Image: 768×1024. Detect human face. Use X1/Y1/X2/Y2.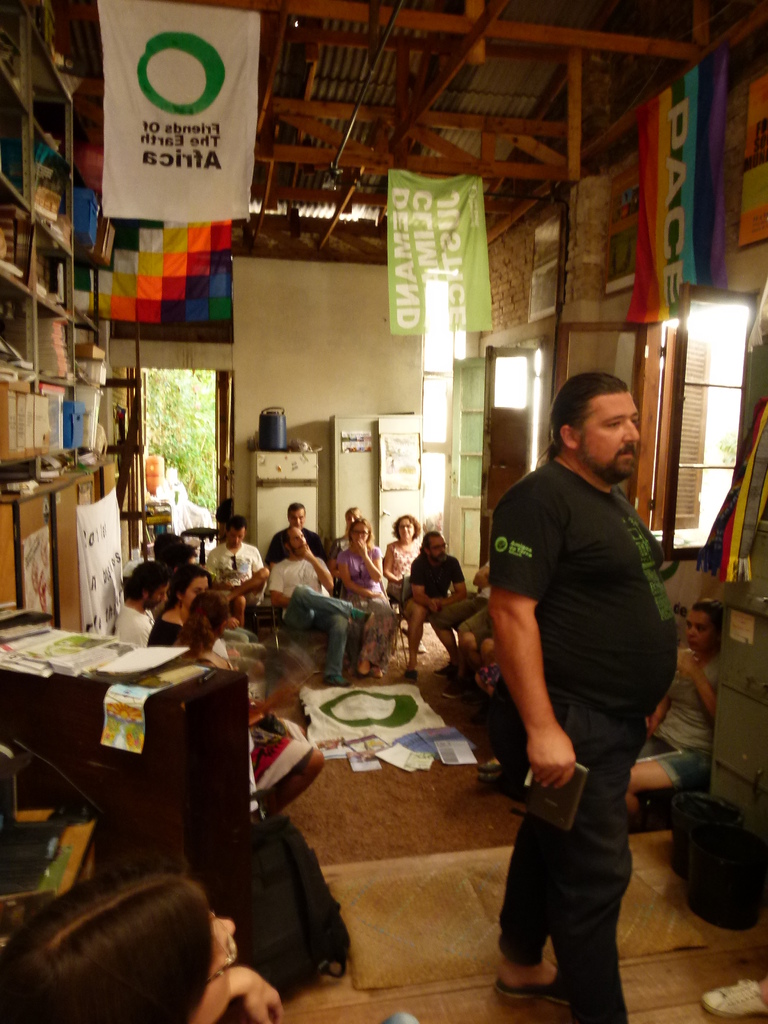
579/391/641/476.
